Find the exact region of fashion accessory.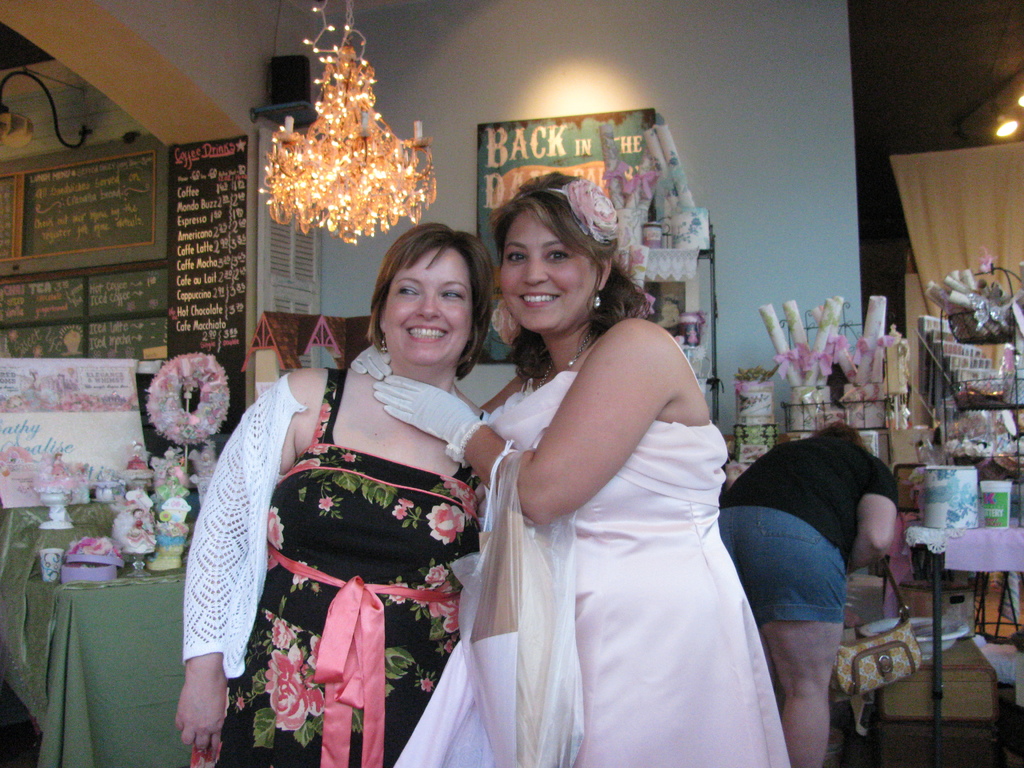
Exact region: [593, 298, 600, 309].
